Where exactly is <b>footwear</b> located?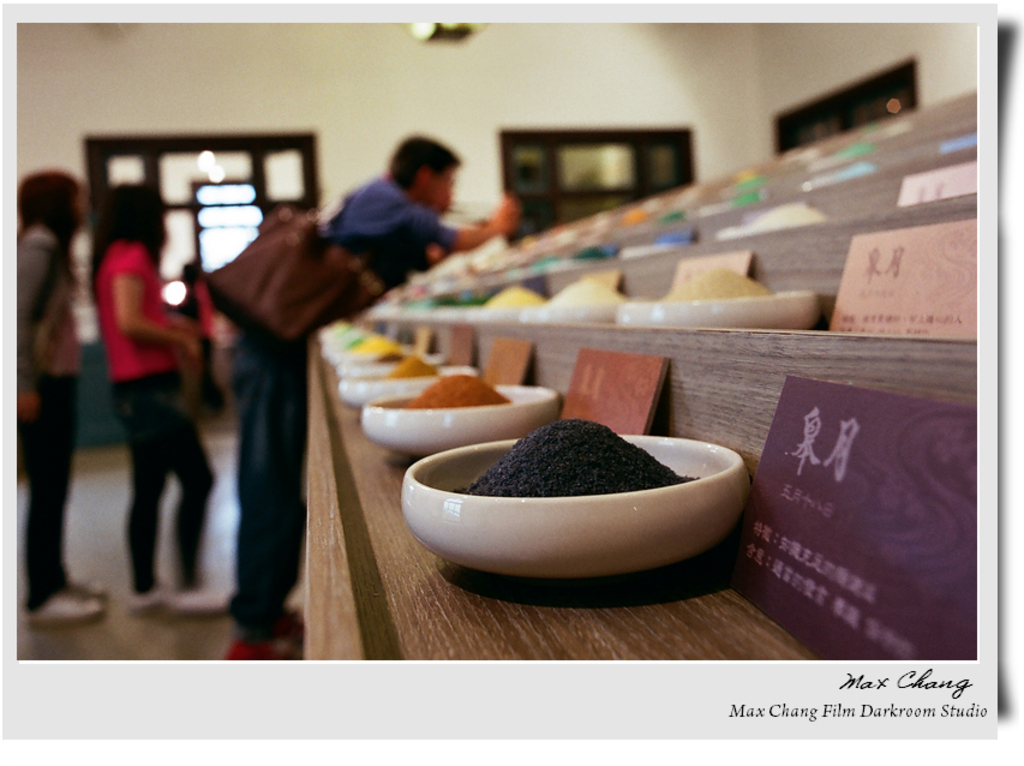
Its bounding box is select_region(131, 584, 170, 609).
